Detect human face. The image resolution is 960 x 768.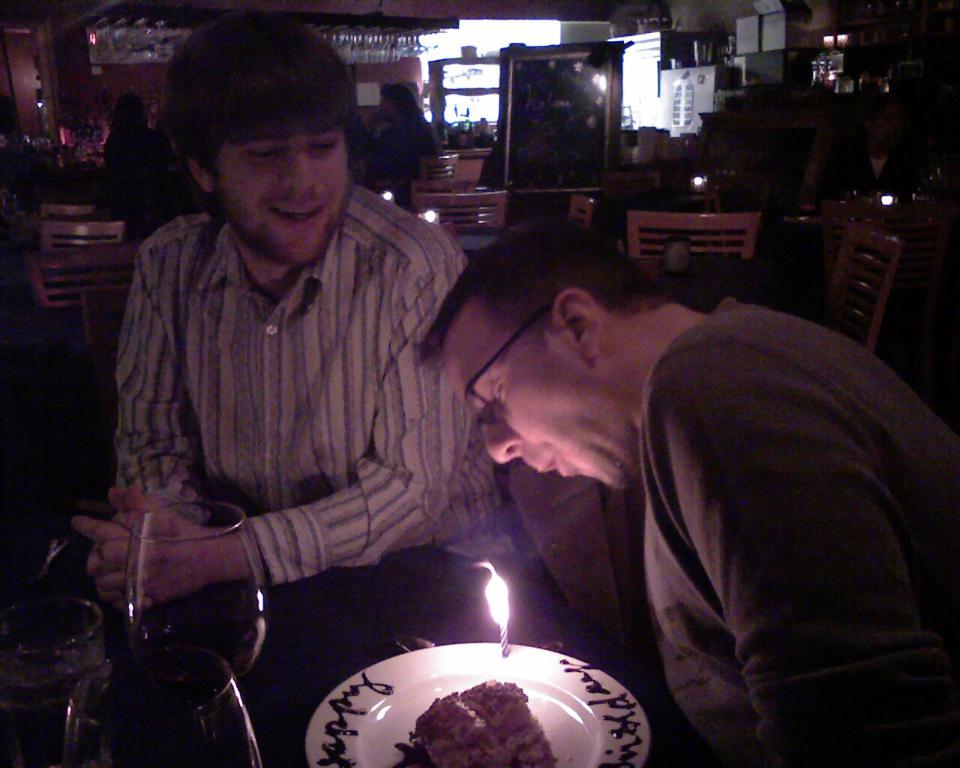
bbox=(441, 315, 636, 492).
